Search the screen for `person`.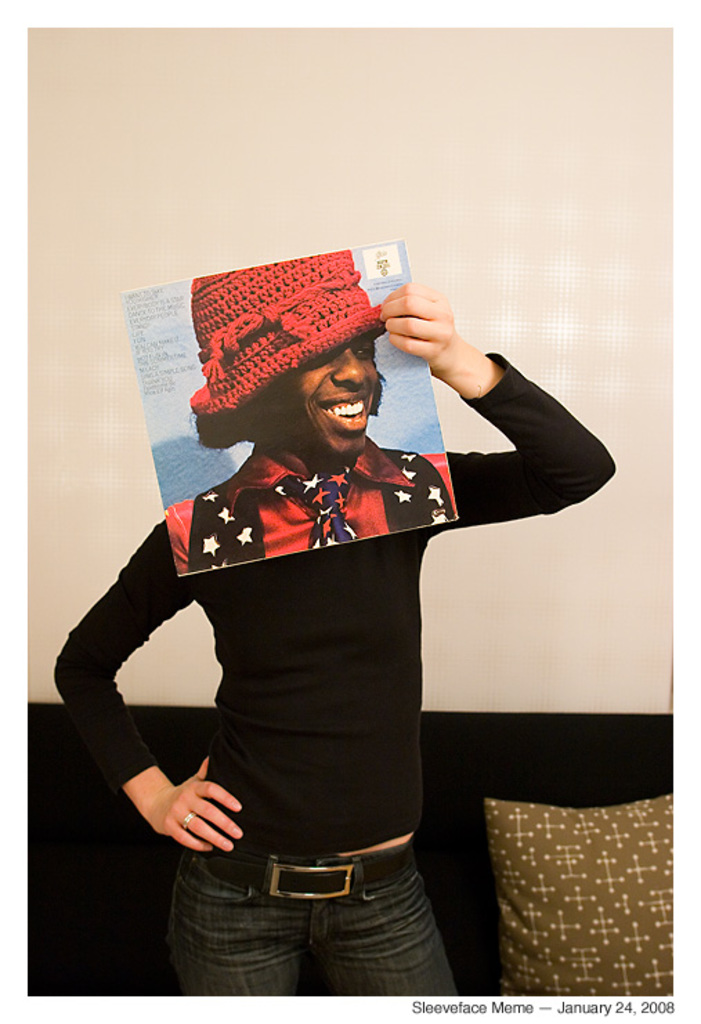
Found at crop(69, 231, 567, 945).
